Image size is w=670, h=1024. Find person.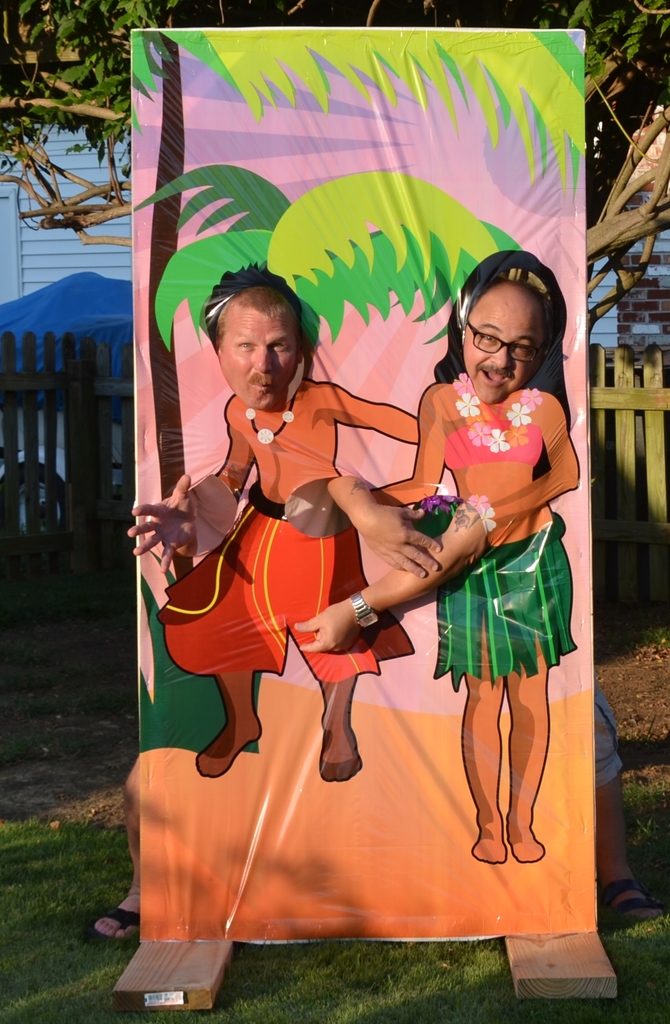
BBox(92, 292, 308, 948).
